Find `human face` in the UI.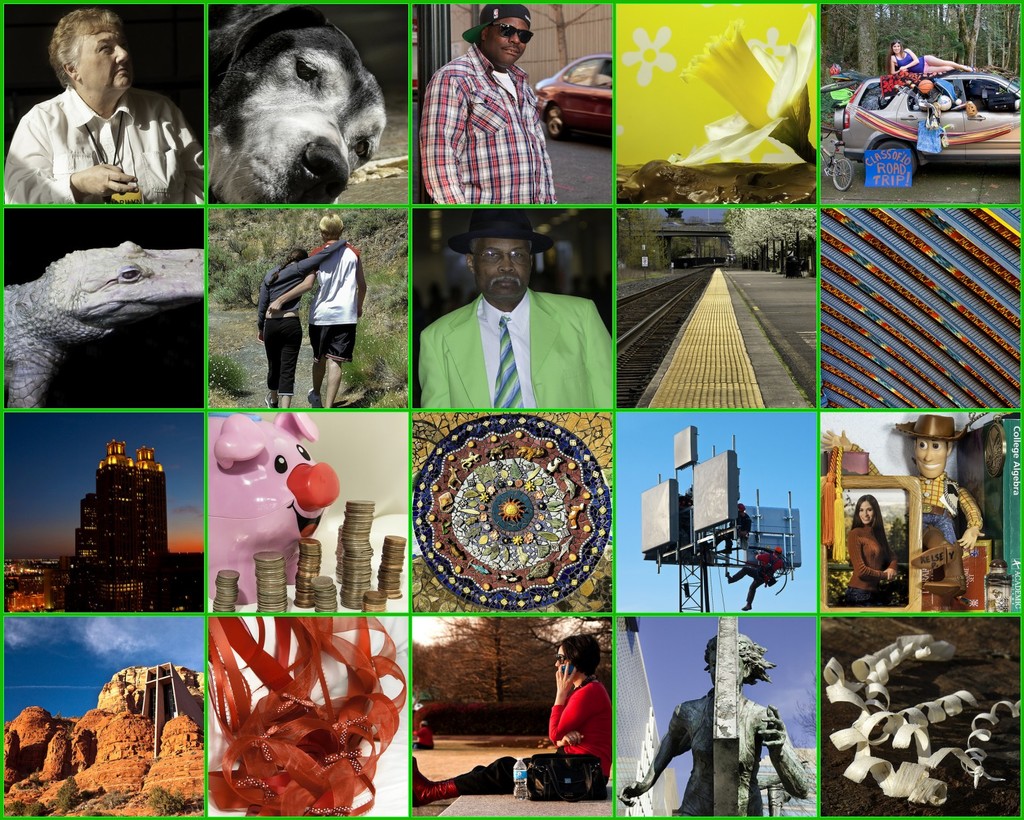
UI element at x1=80, y1=31, x2=136, y2=96.
